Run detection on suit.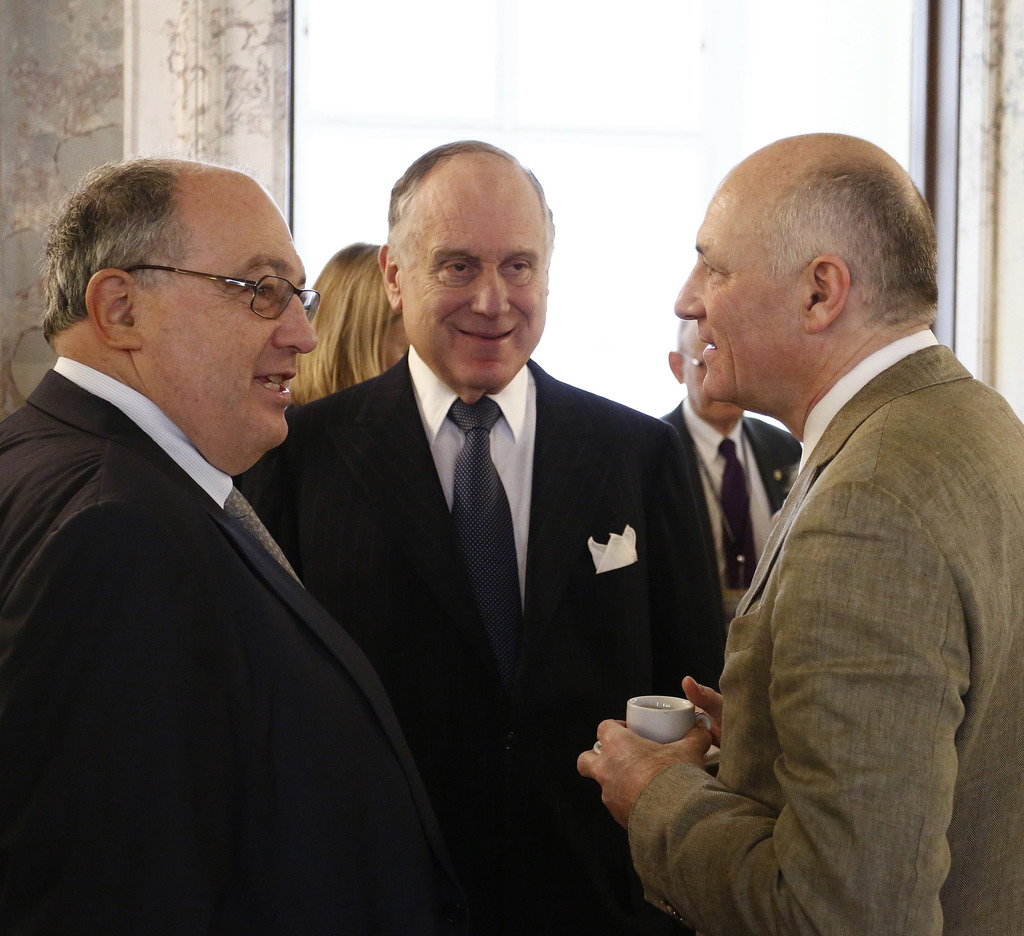
Result: [239, 339, 720, 935].
